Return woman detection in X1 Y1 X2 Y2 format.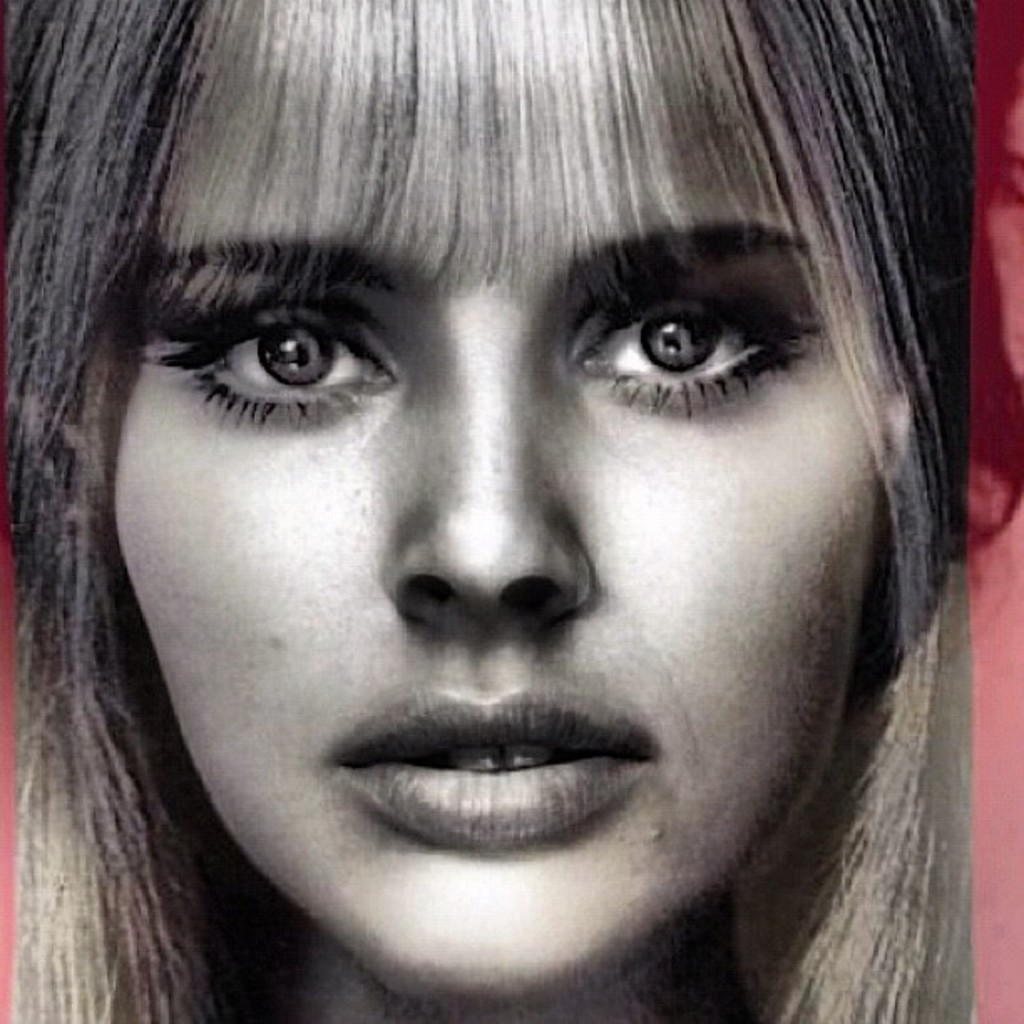
972 0 1022 1022.
